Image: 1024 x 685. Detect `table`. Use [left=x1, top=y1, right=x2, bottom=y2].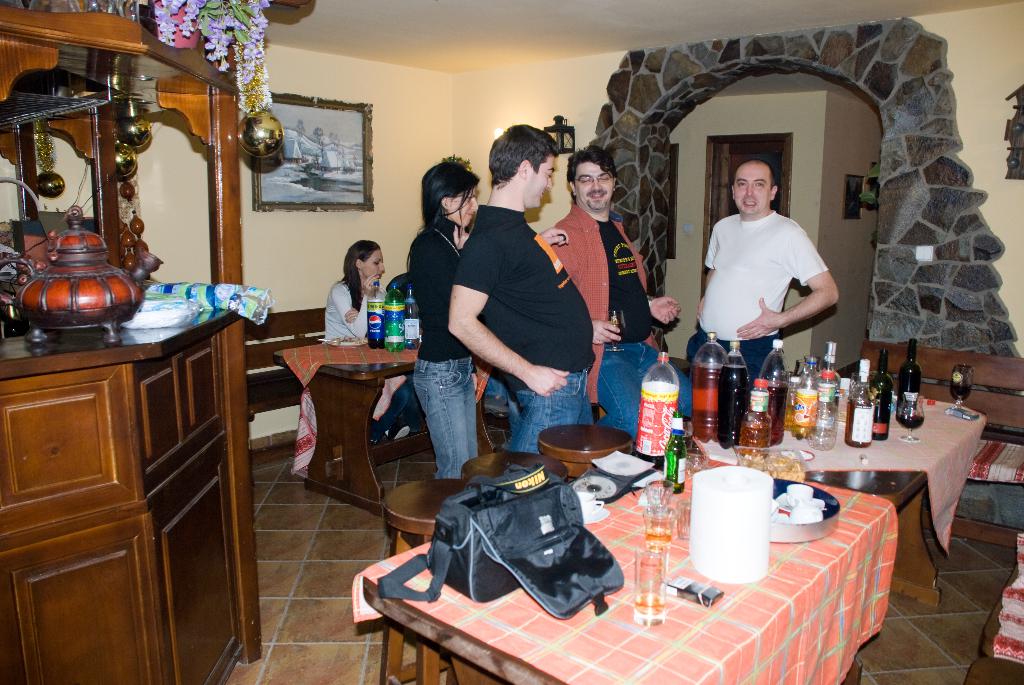
[left=274, top=332, right=486, bottom=516].
